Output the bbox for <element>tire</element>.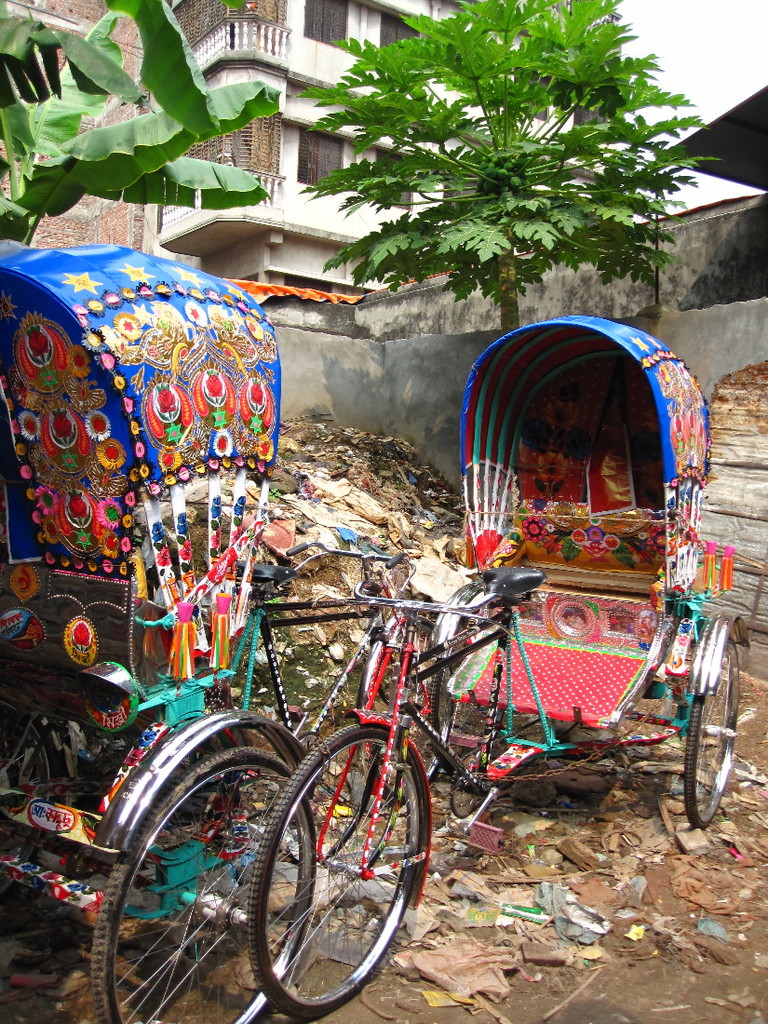
left=428, top=579, right=487, bottom=751.
